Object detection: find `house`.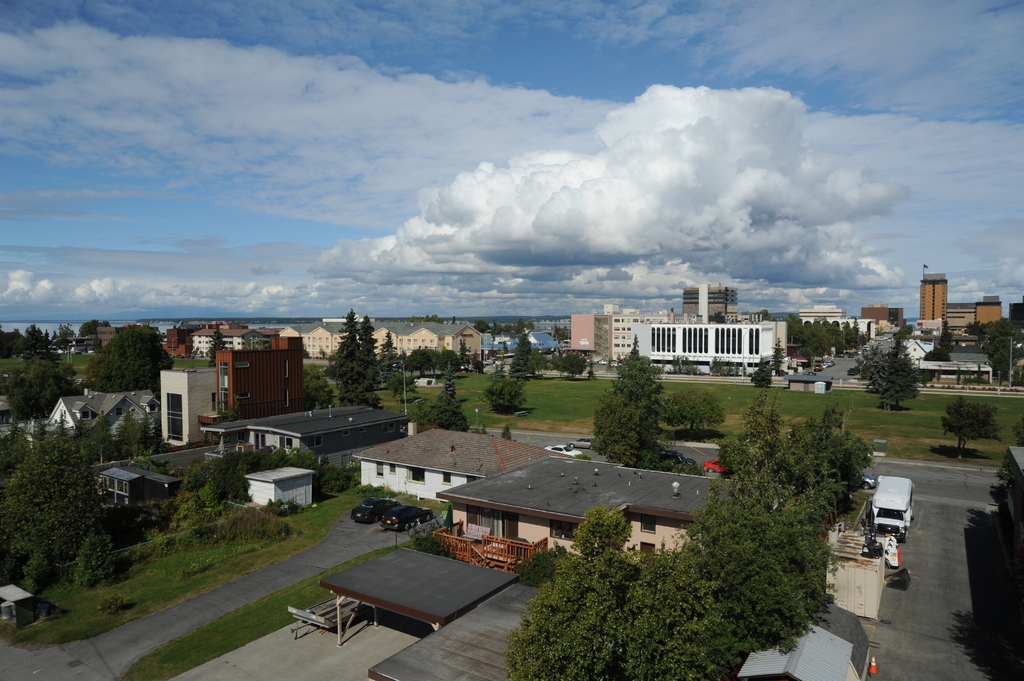
241 413 425 460.
